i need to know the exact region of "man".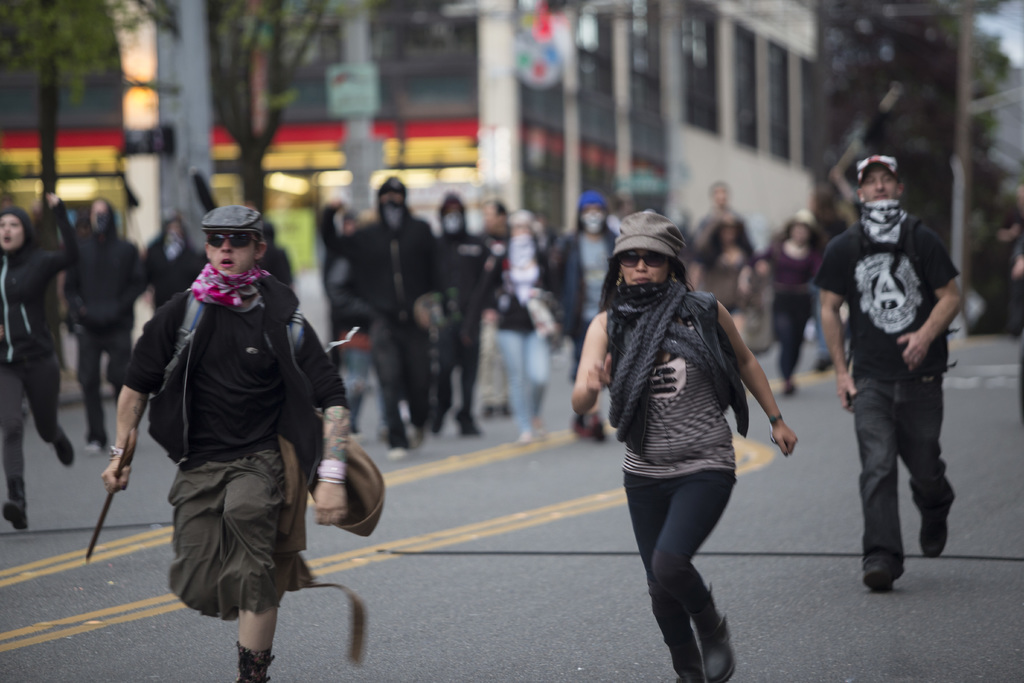
Region: select_region(815, 152, 973, 589).
